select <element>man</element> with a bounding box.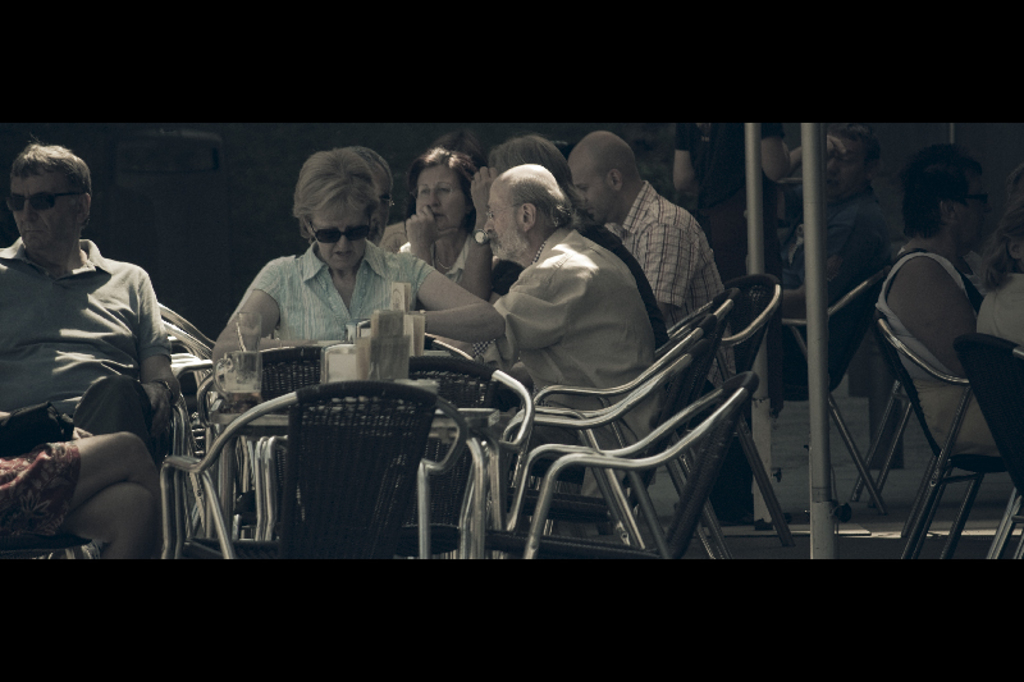
{"left": 864, "top": 137, "right": 1002, "bottom": 456}.
